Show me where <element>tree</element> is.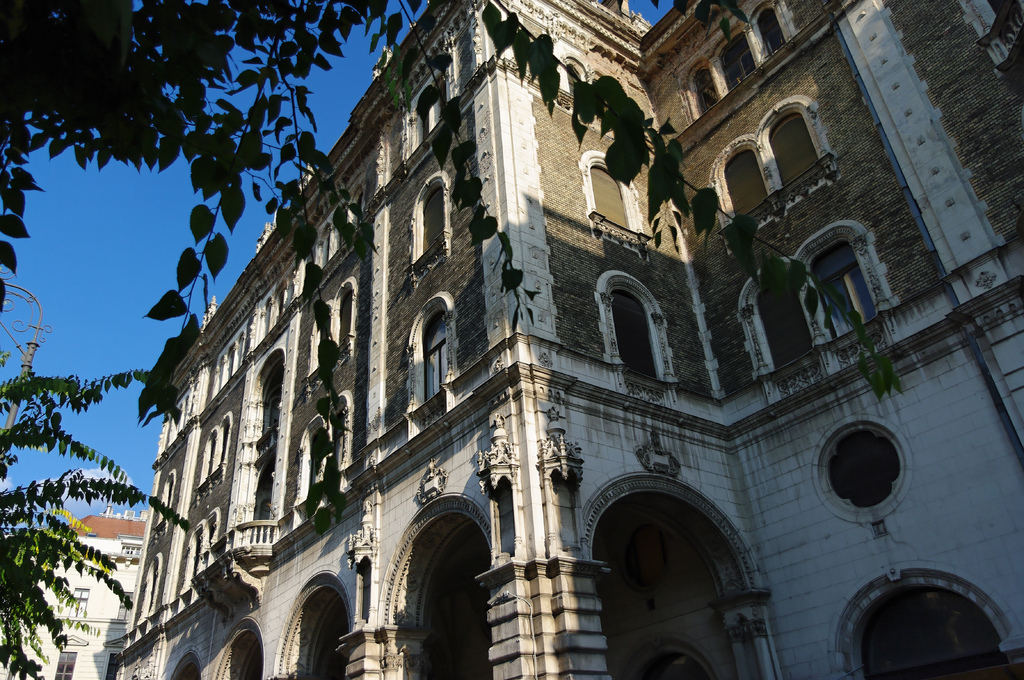
<element>tree</element> is at bbox(0, 347, 195, 679).
